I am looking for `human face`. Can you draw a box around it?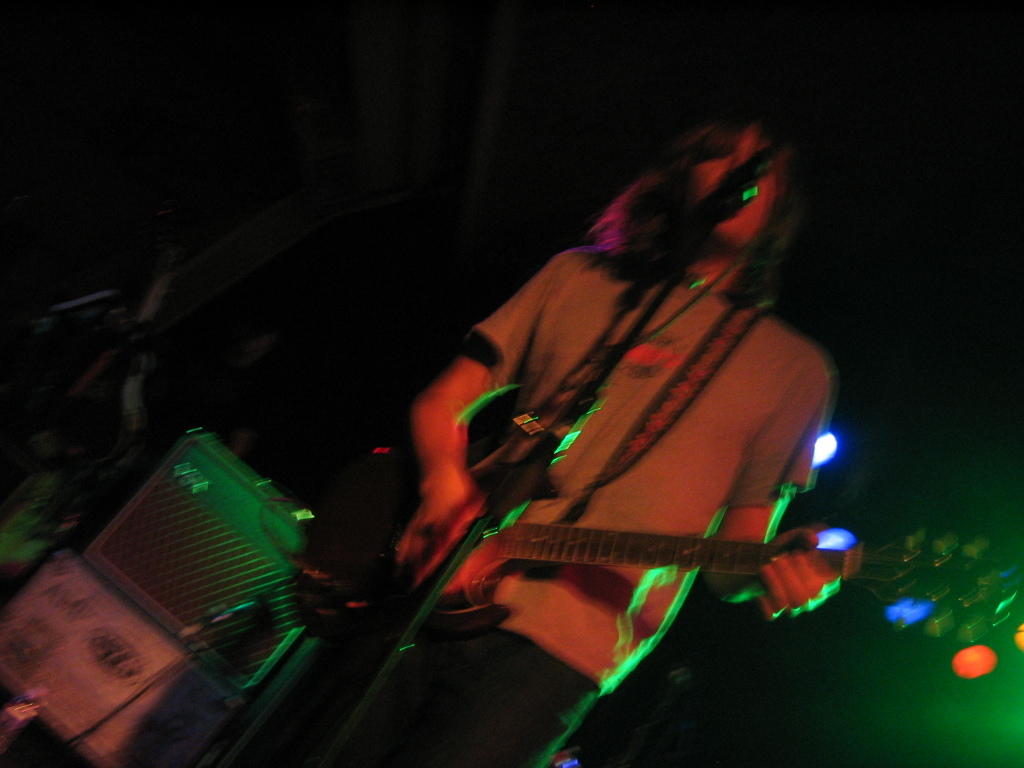
Sure, the bounding box is pyautogui.locateOnScreen(690, 132, 779, 247).
